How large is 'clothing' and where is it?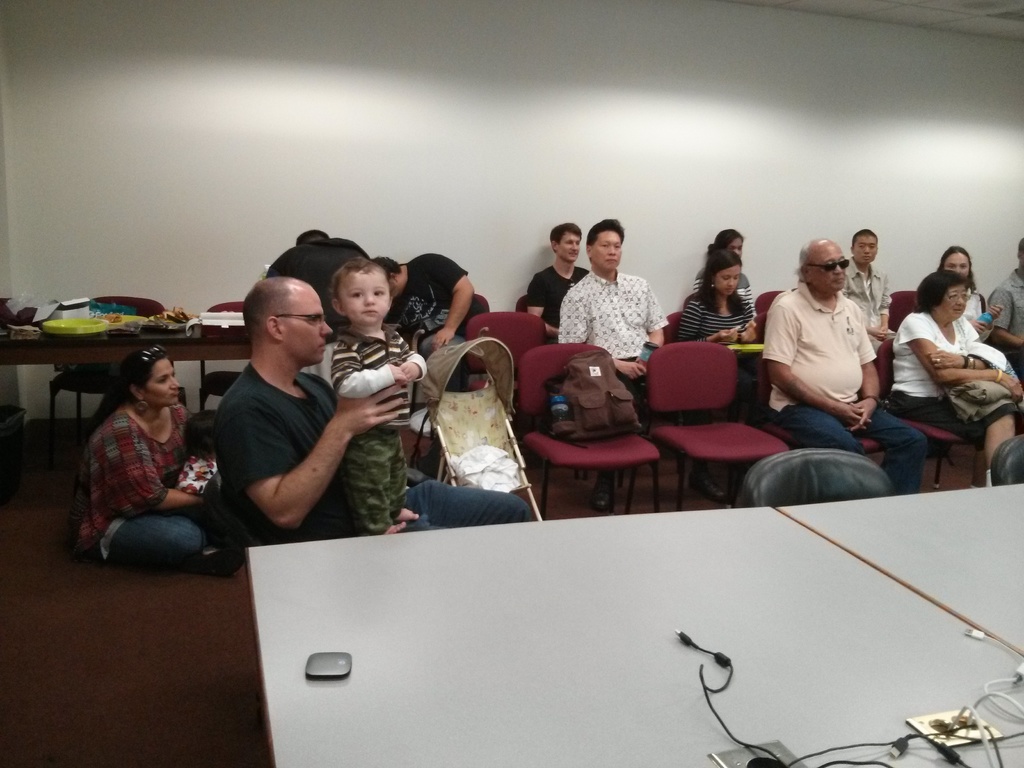
Bounding box: region(836, 250, 897, 365).
